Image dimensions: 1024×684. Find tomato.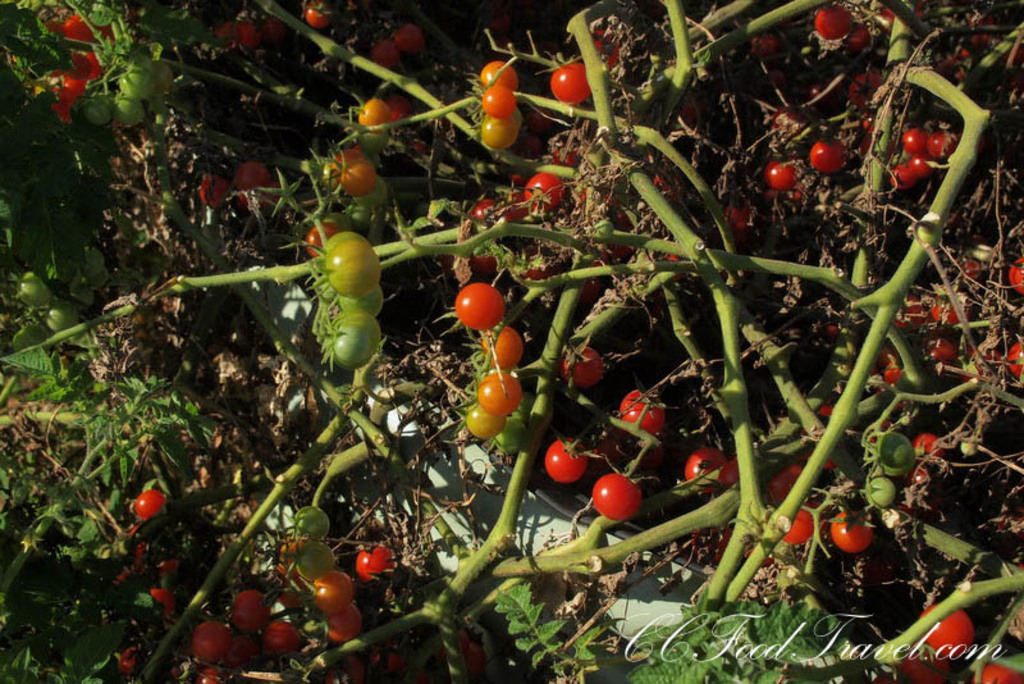
detection(128, 485, 168, 520).
